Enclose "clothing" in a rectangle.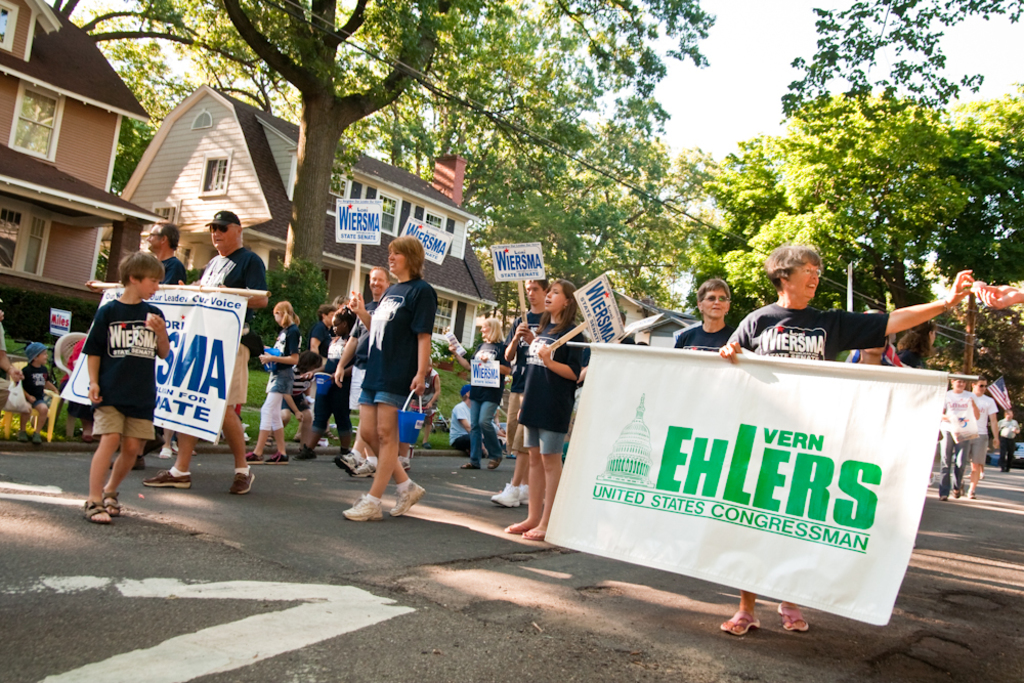
732 305 889 358.
